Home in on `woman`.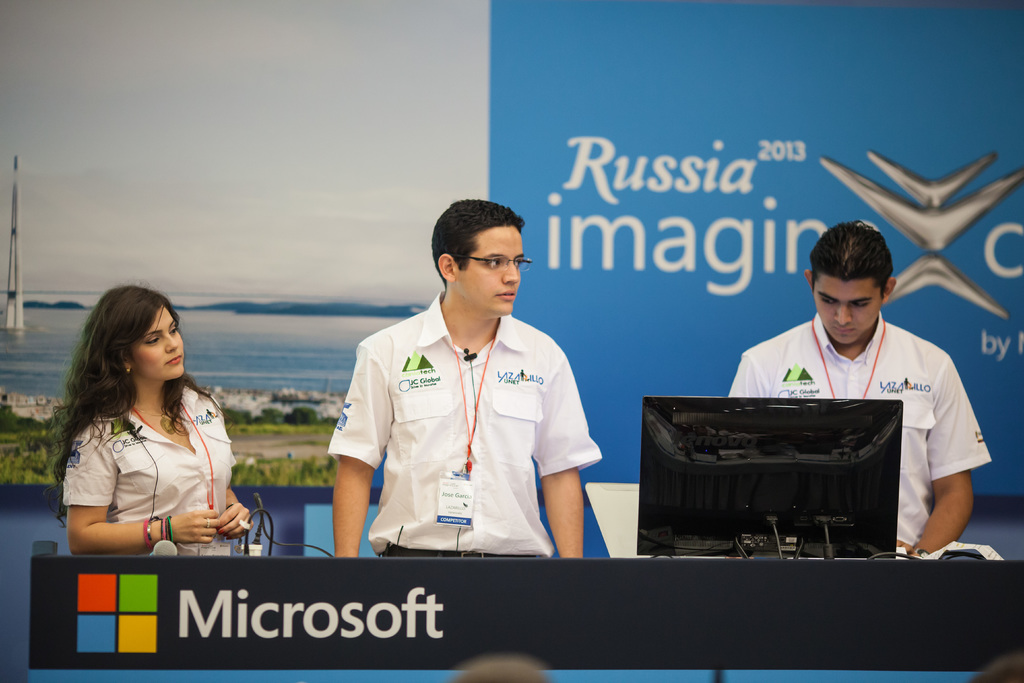
Homed in at bbox=[56, 279, 262, 560].
